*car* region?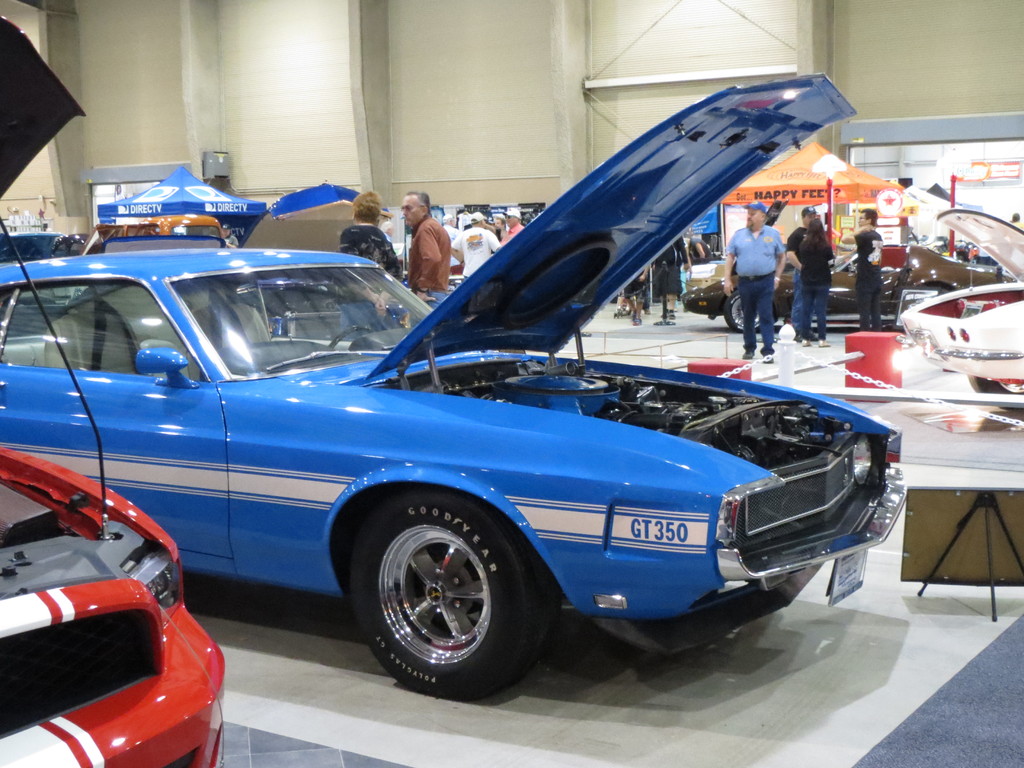
pyautogui.locateOnScreen(680, 196, 1006, 335)
